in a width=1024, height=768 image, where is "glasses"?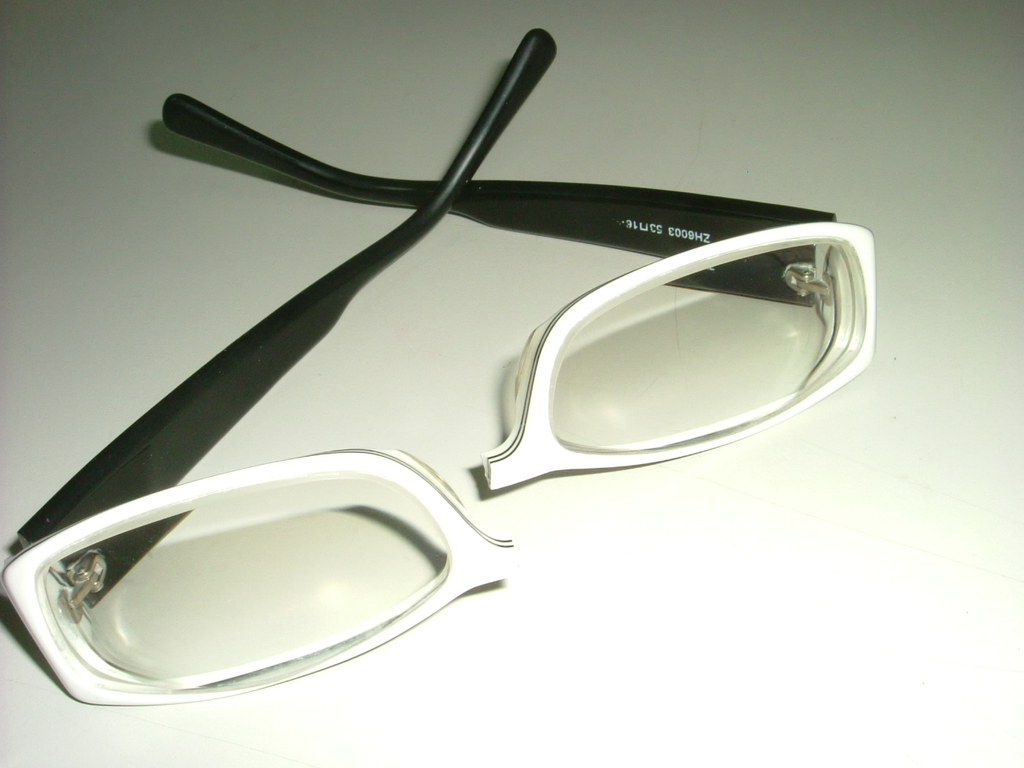
<region>0, 27, 879, 706</region>.
